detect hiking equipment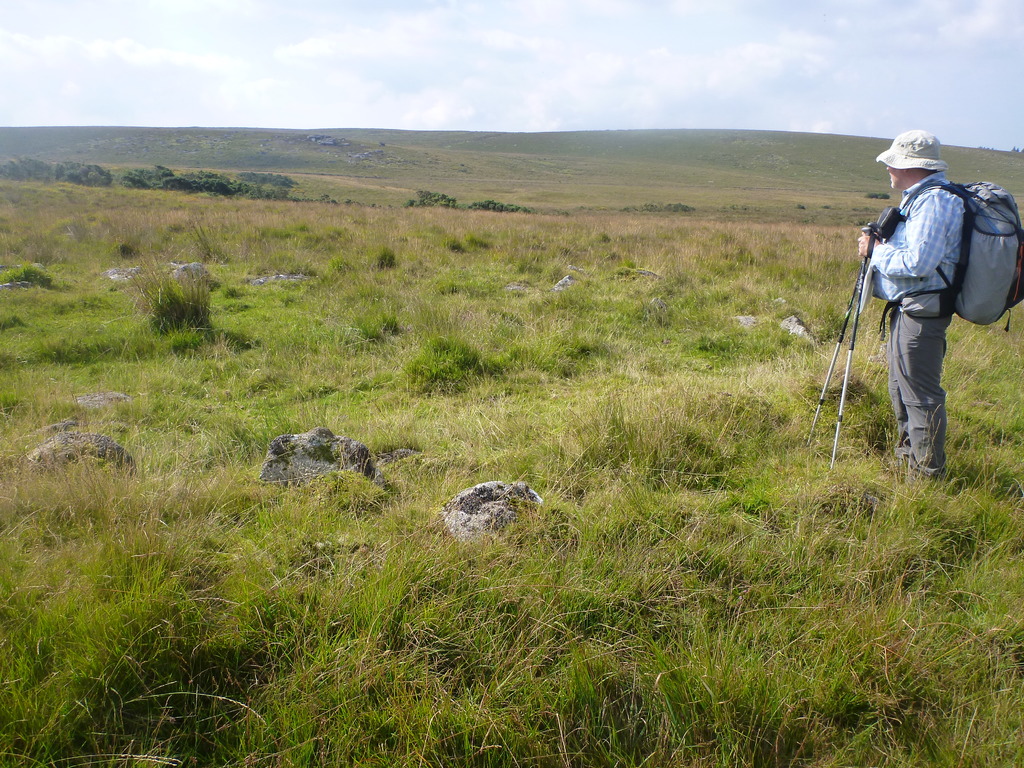
Rect(900, 176, 1023, 328)
